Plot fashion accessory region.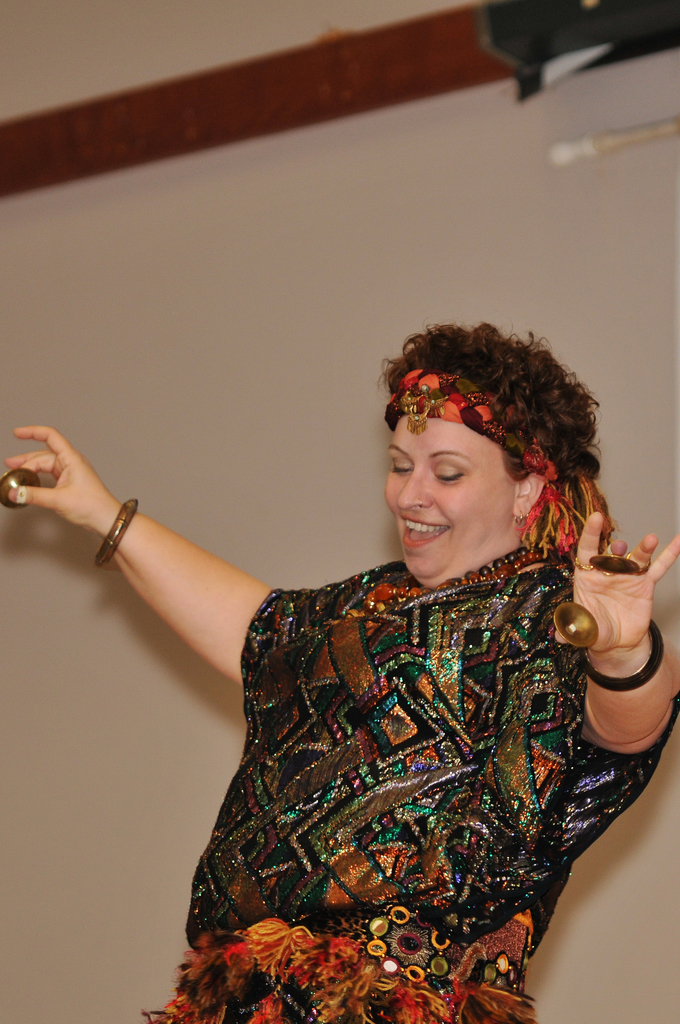
Plotted at 603,568,613,575.
